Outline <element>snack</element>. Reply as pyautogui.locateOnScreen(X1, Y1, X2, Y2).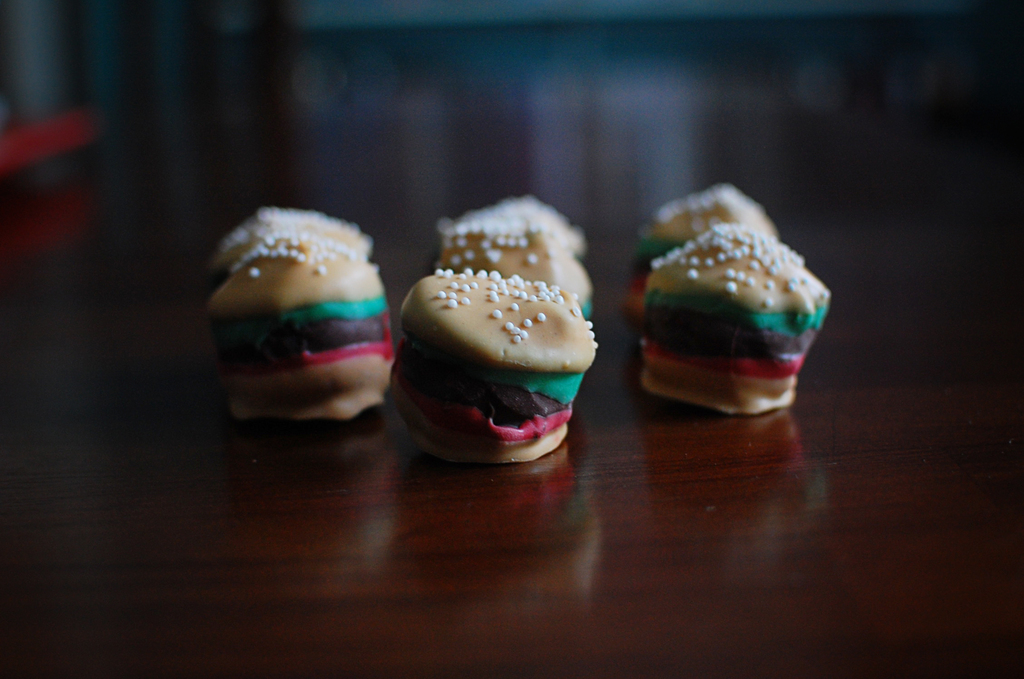
pyautogui.locateOnScreen(396, 195, 601, 466).
